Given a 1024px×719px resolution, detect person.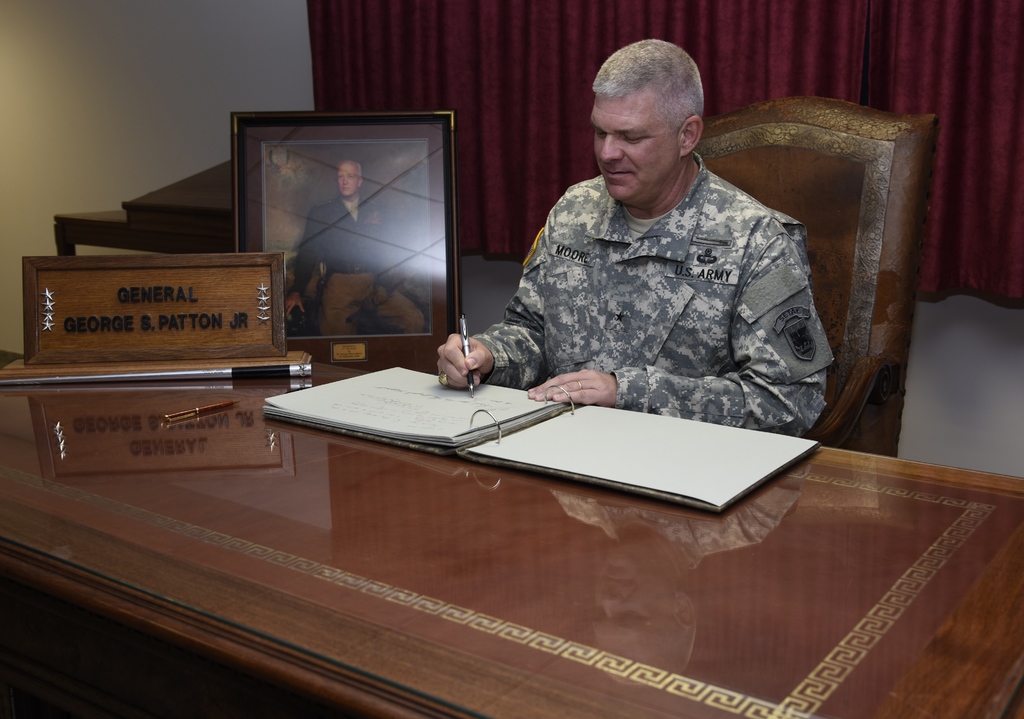
(278,160,428,335).
